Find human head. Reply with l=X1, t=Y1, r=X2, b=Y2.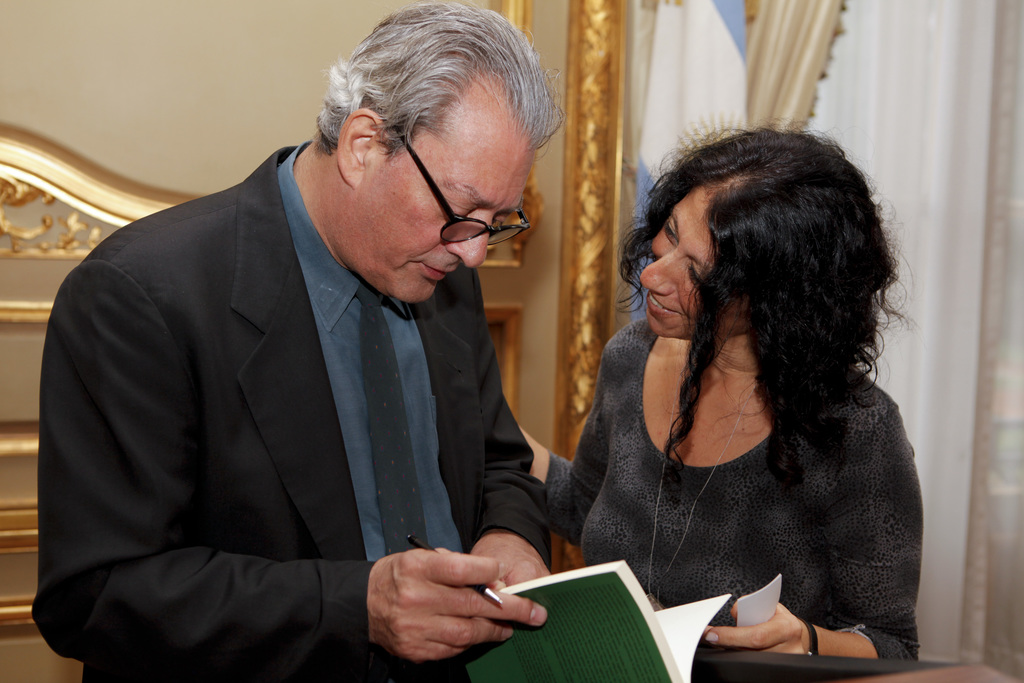
l=303, t=12, r=569, b=298.
